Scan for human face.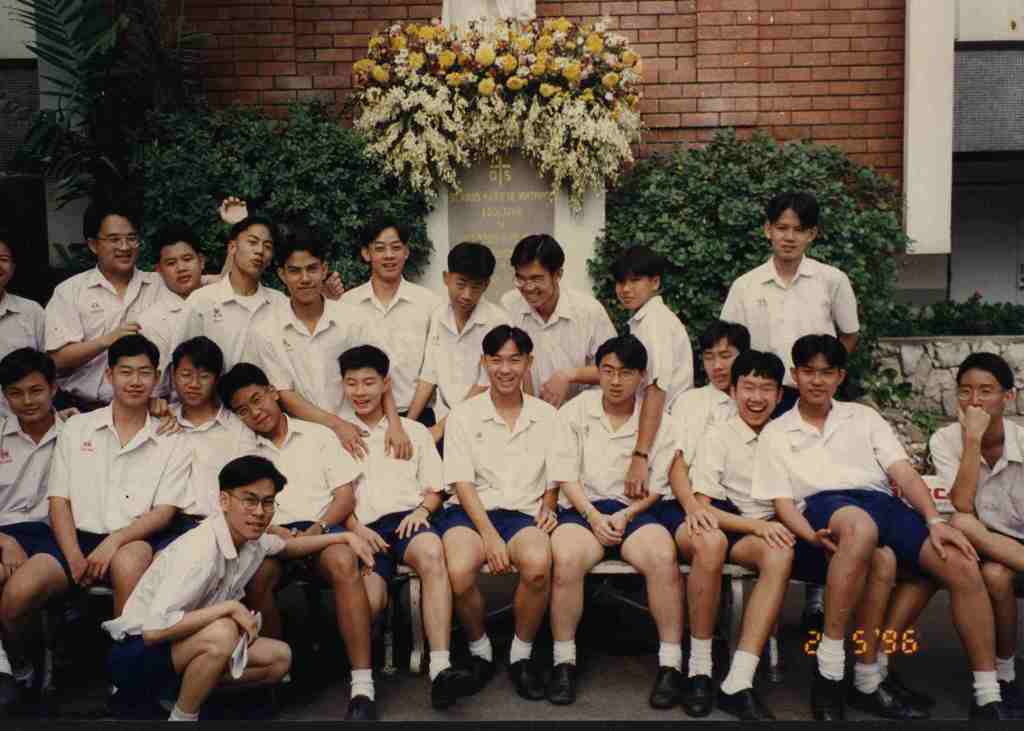
Scan result: locate(228, 481, 273, 542).
